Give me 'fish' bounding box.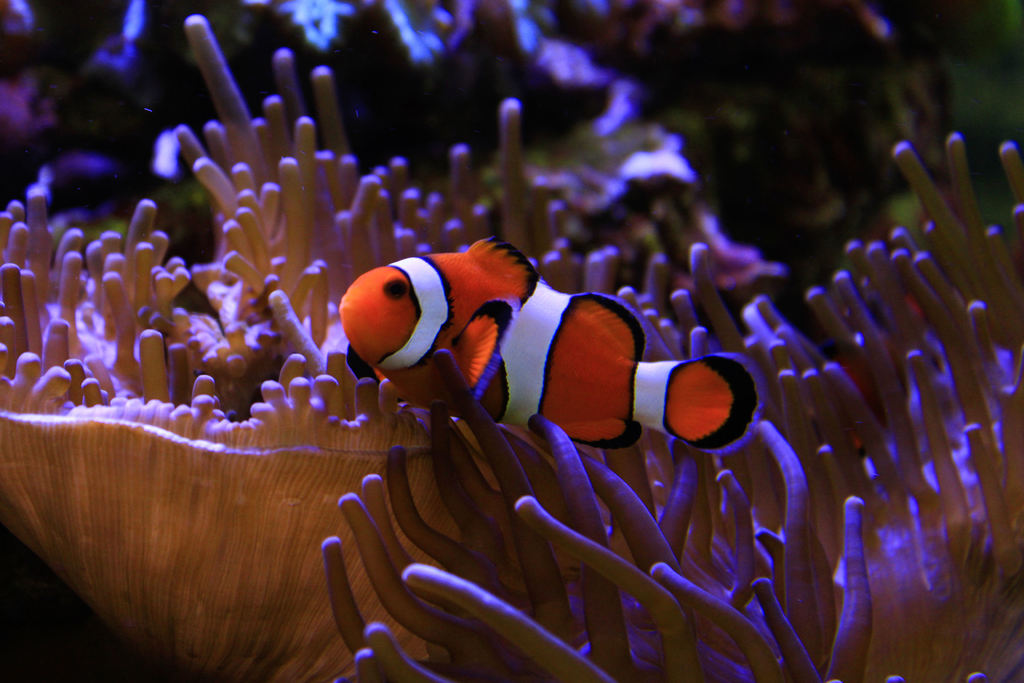
box(346, 232, 716, 465).
